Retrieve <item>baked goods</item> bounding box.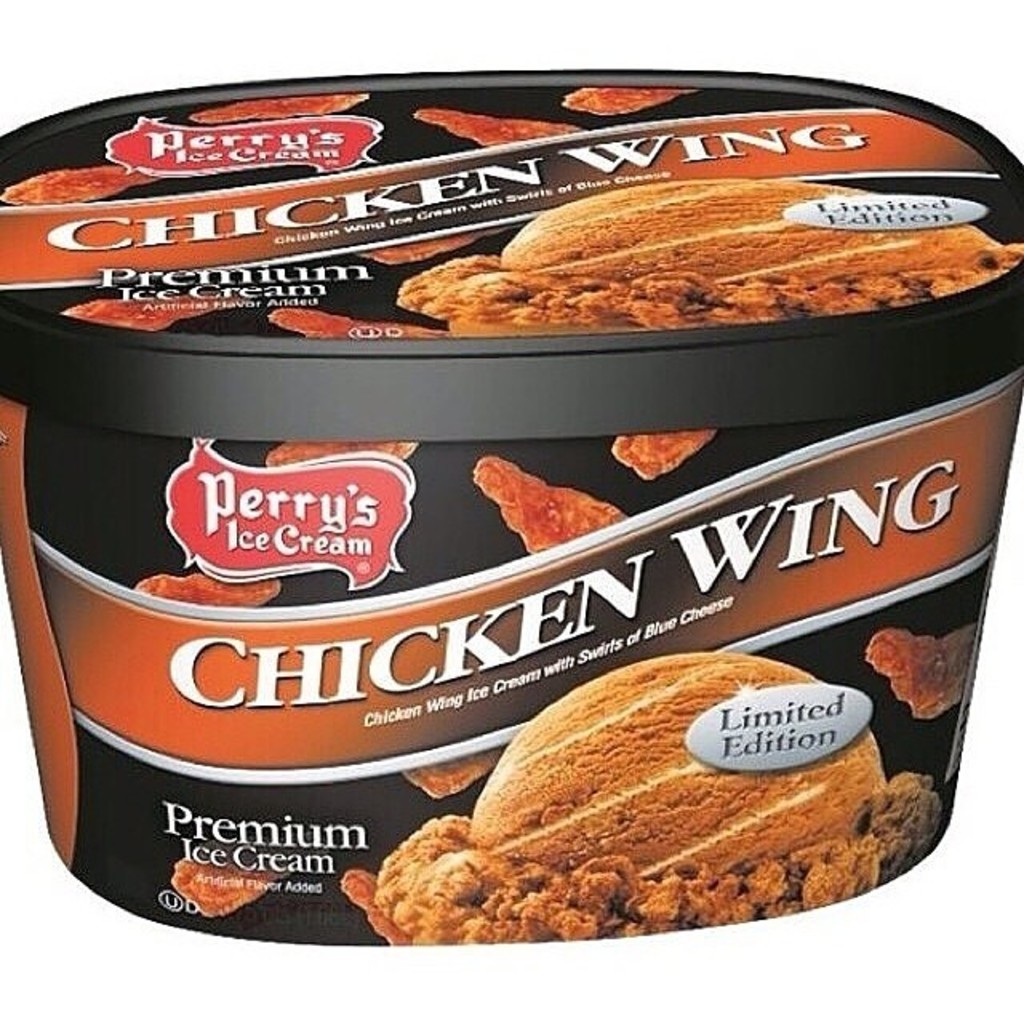
Bounding box: bbox=(603, 430, 720, 482).
